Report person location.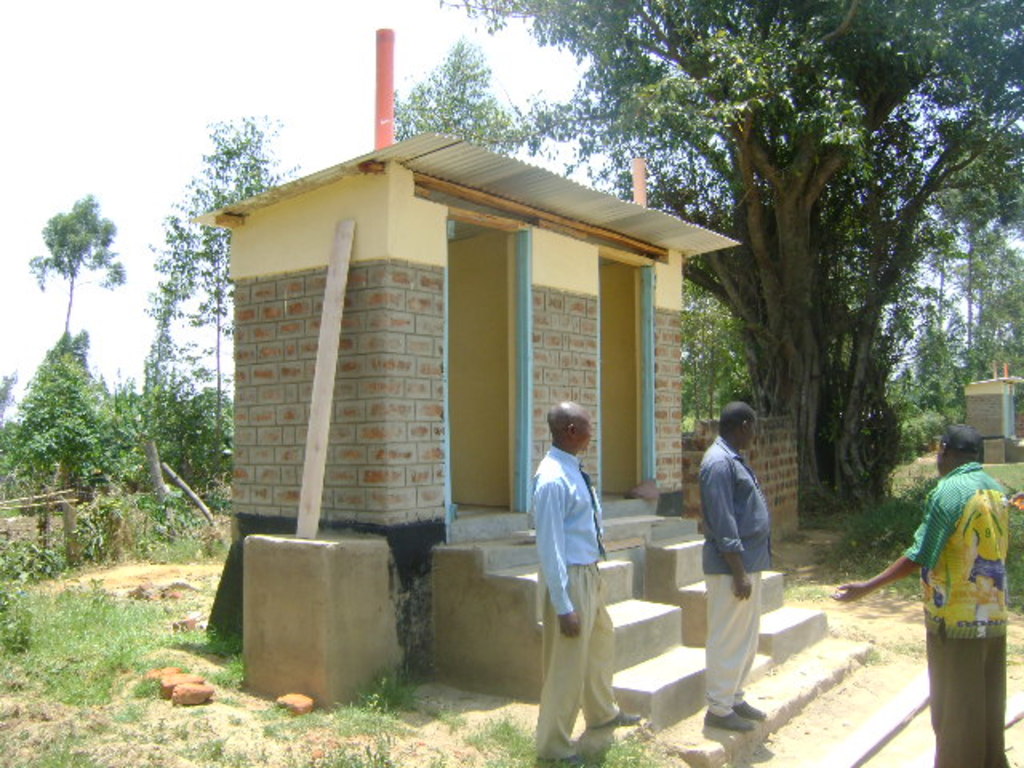
Report: <bbox>526, 400, 638, 766</bbox>.
